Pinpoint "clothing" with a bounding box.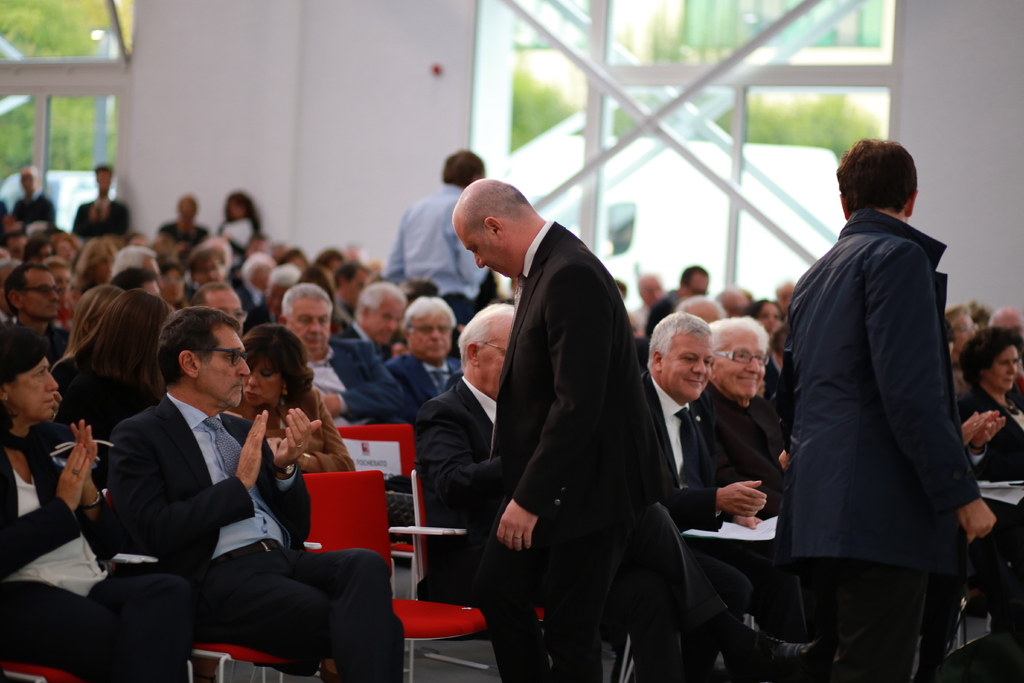
[303,338,404,427].
